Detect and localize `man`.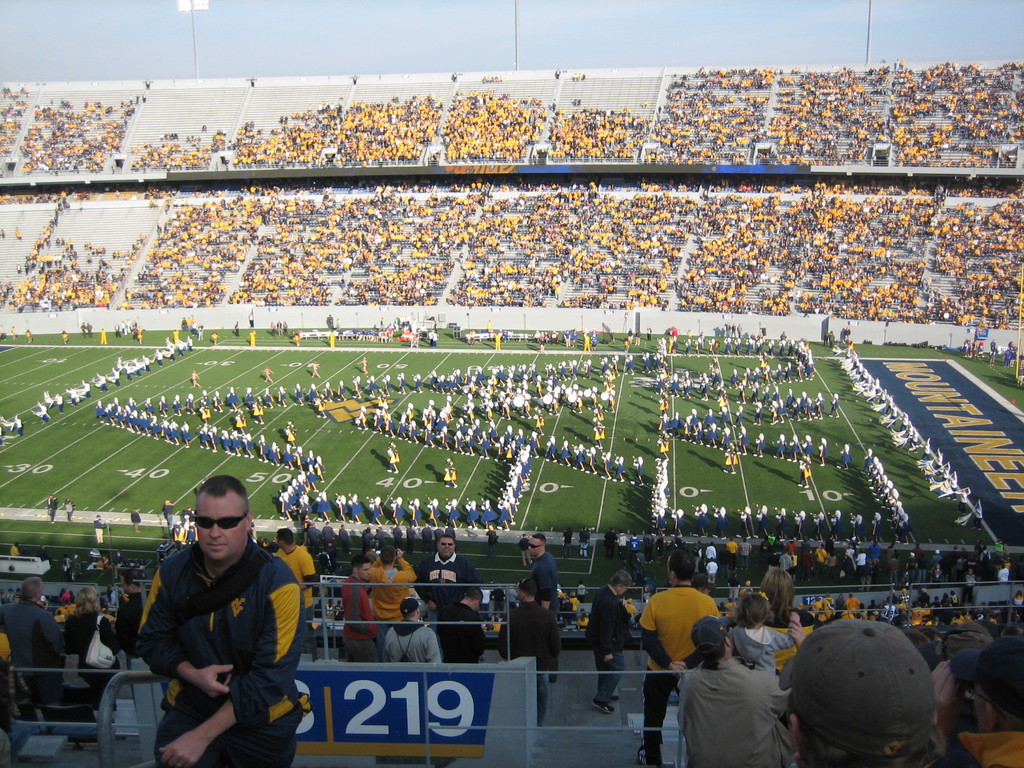
Localized at left=488, top=321, right=490, bottom=331.
